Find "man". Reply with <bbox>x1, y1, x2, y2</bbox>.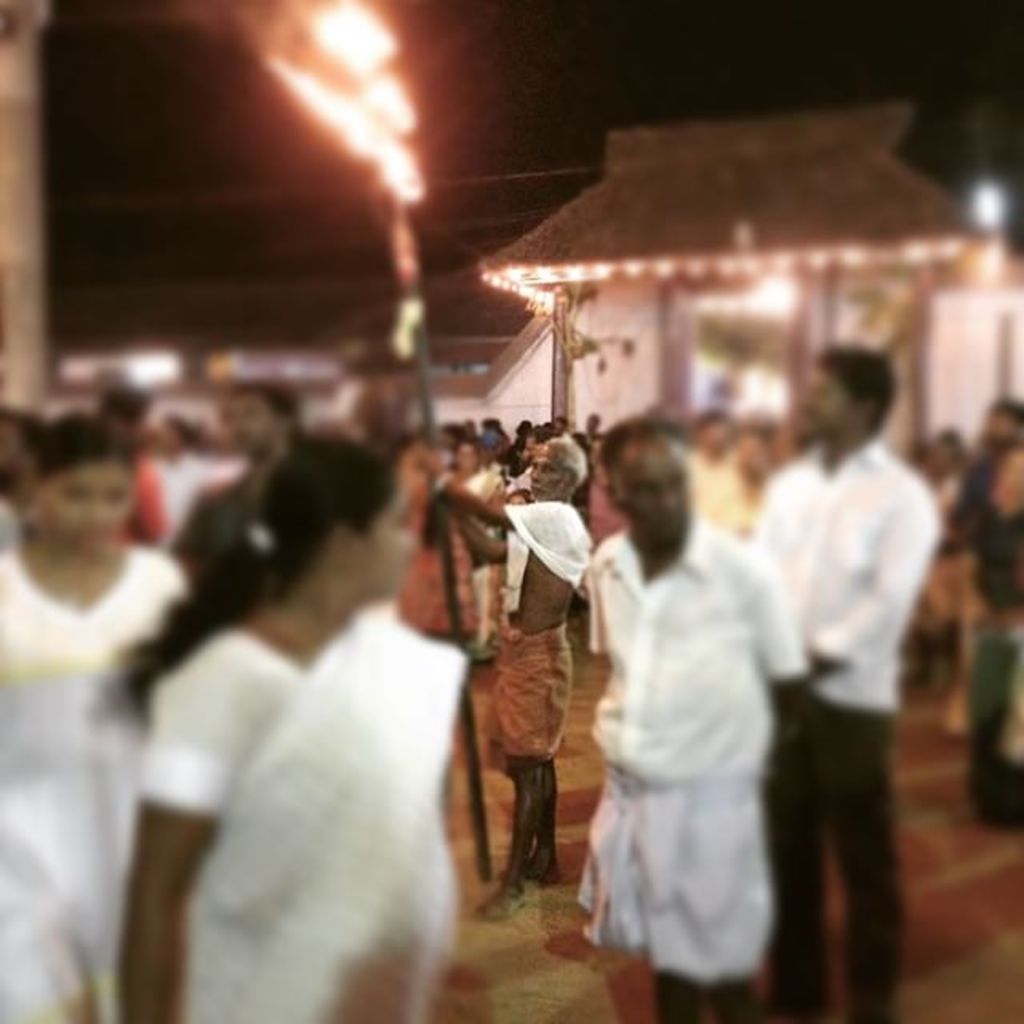
<bbox>754, 294, 966, 1006</bbox>.
